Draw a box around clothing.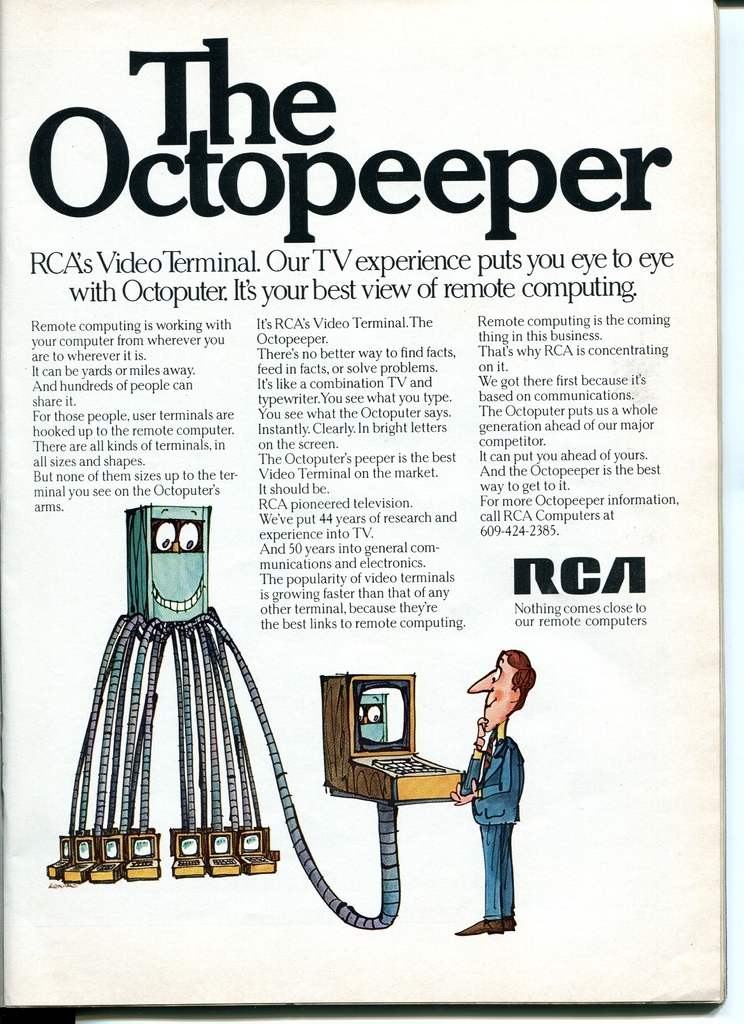
462:742:526:918.
